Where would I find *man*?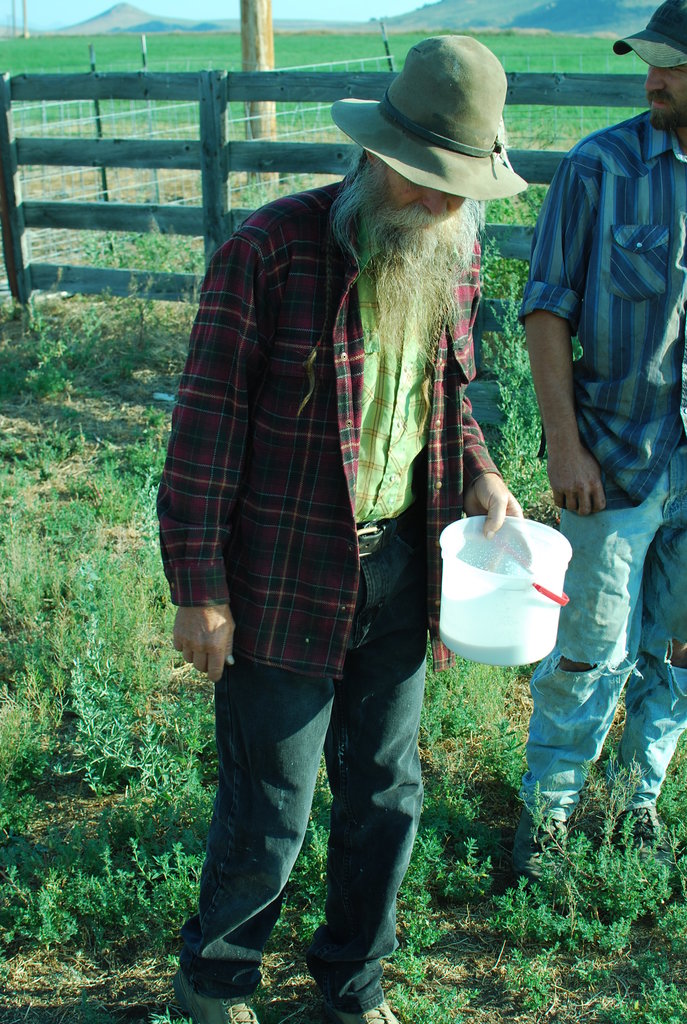
At <box>505,3,686,876</box>.
